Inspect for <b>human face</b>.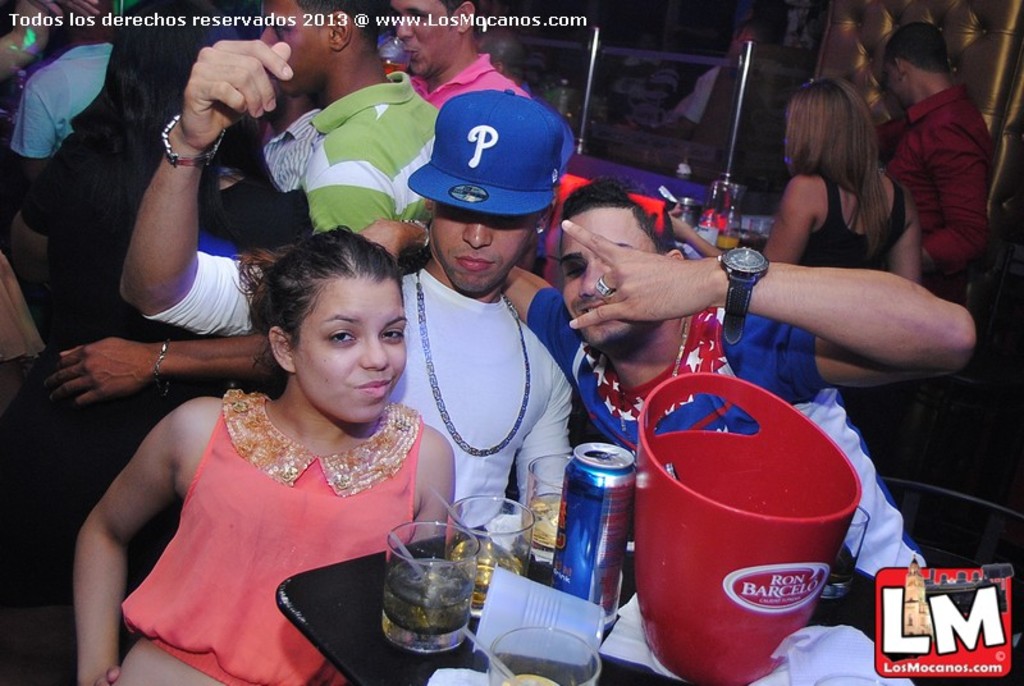
Inspection: bbox=(434, 200, 541, 288).
